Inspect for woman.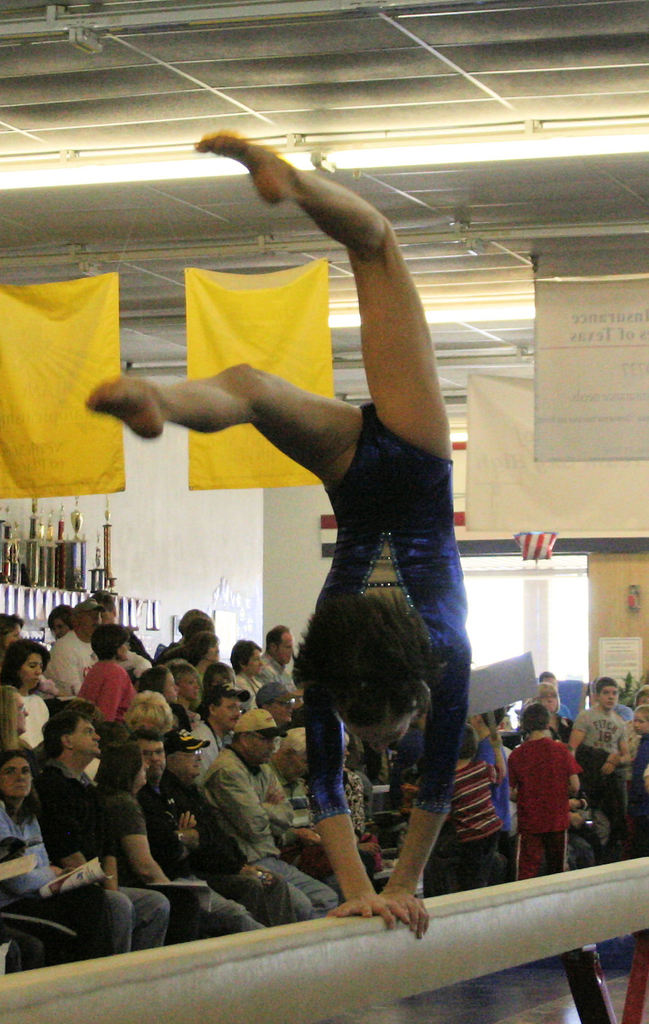
Inspection: l=177, t=651, r=206, b=727.
